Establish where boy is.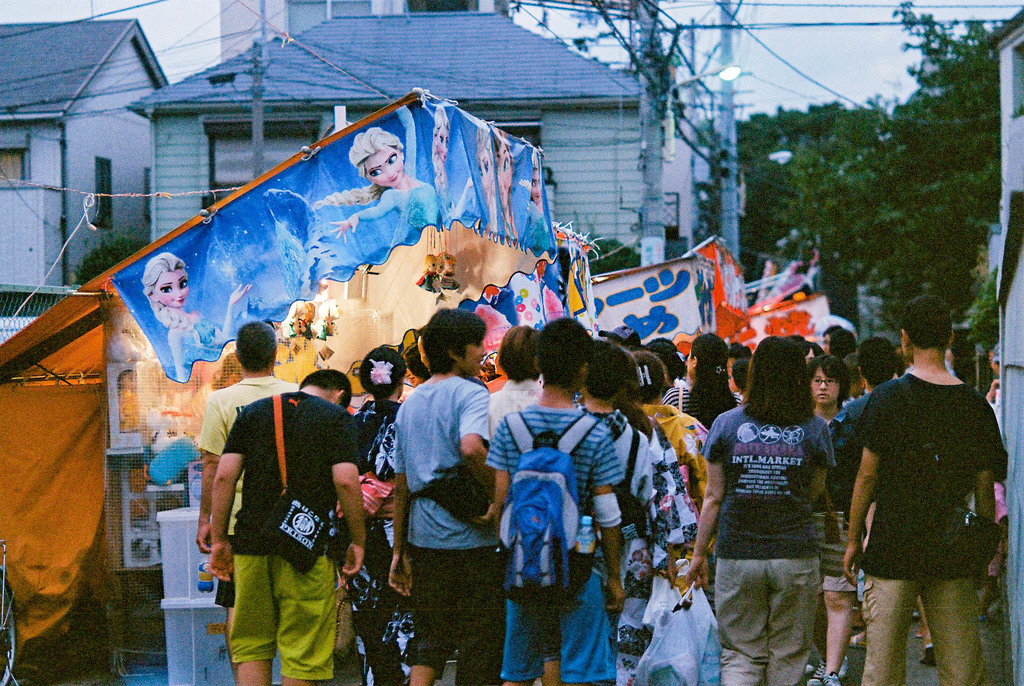
Established at Rect(211, 371, 365, 685).
